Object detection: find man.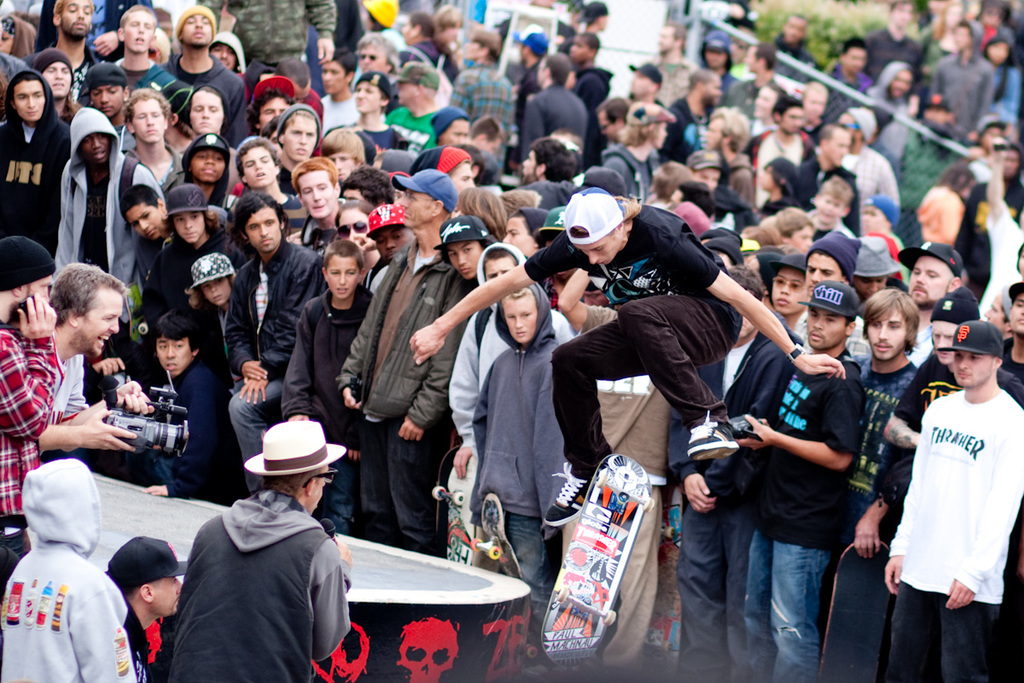
<bbox>628, 60, 674, 118</bbox>.
